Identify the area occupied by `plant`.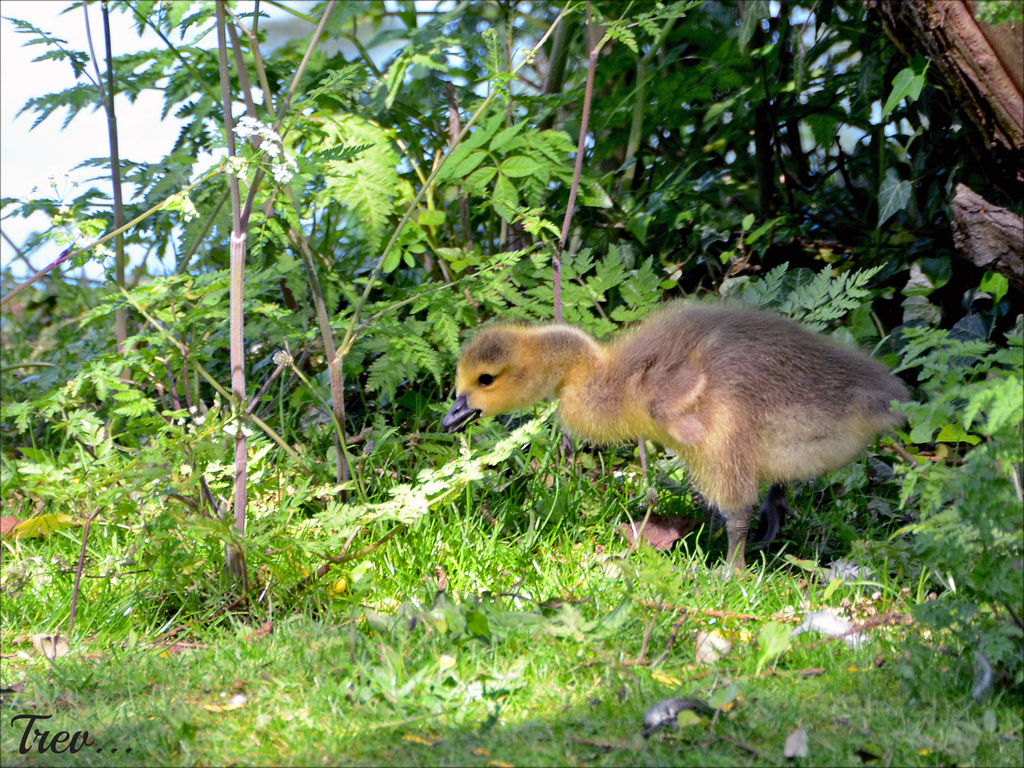
Area: bbox=[883, 319, 1023, 699].
